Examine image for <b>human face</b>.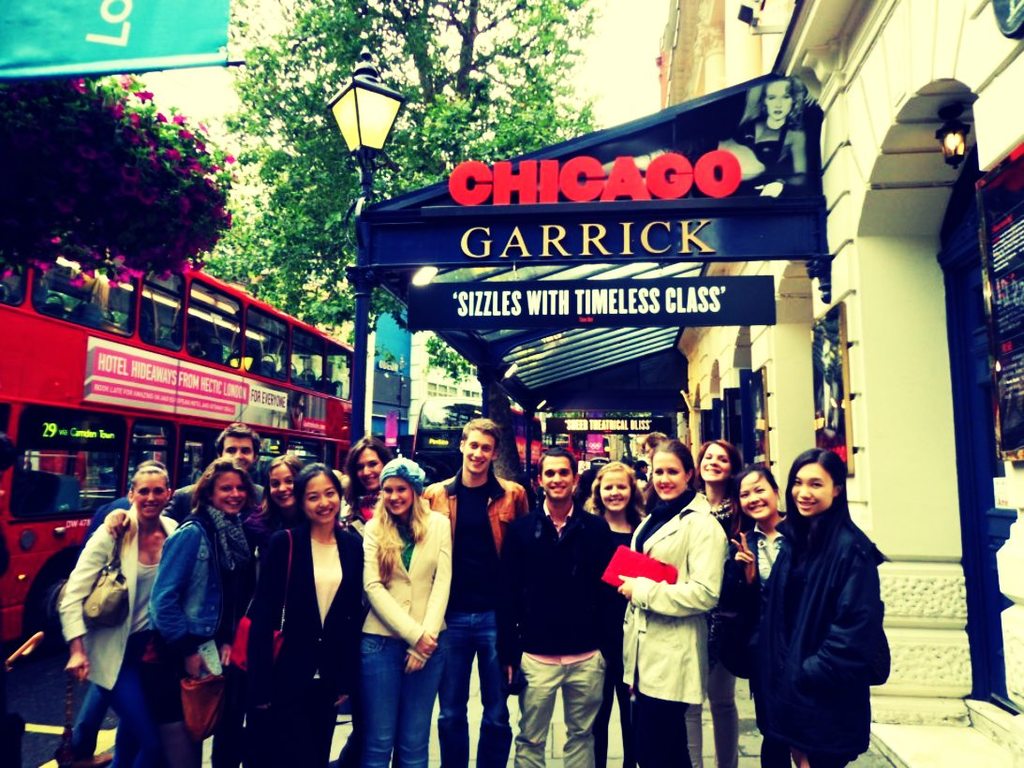
Examination result: [x1=356, y1=445, x2=384, y2=483].
